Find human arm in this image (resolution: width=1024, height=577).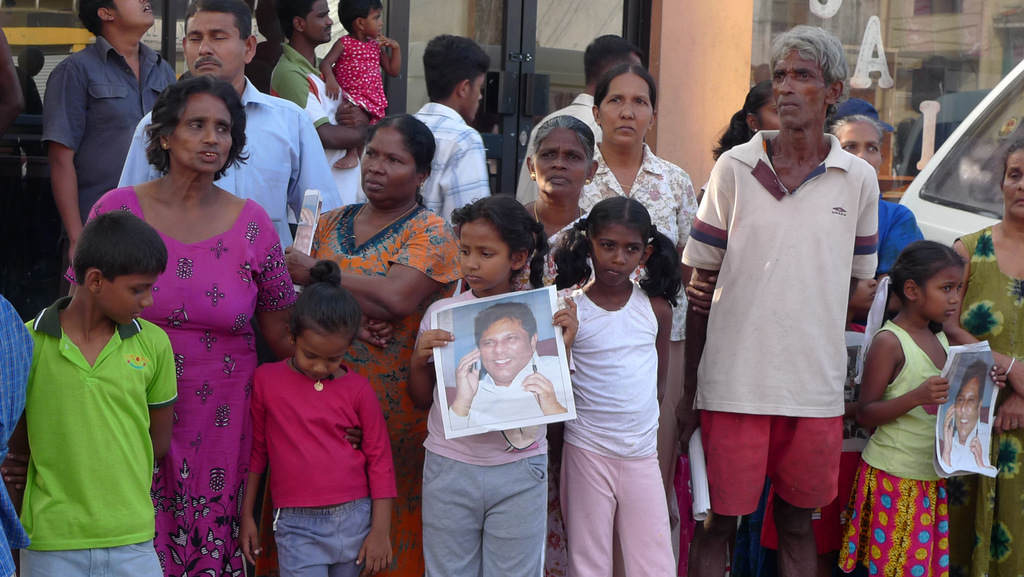
Rect(372, 33, 404, 78).
